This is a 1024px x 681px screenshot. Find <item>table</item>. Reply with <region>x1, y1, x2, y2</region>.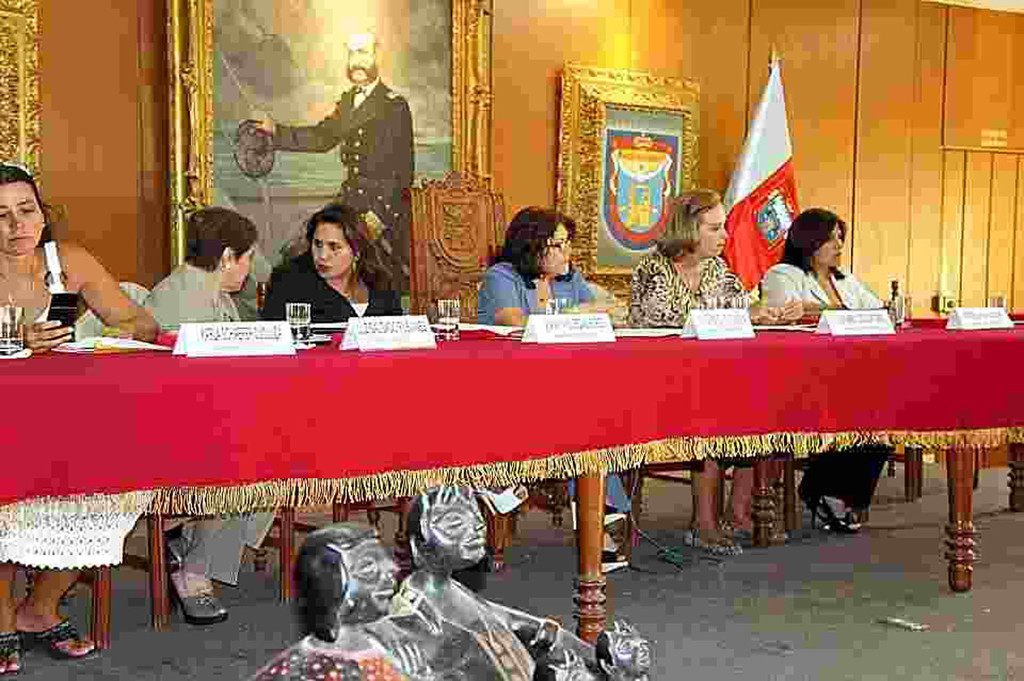
<region>41, 303, 1023, 623</region>.
